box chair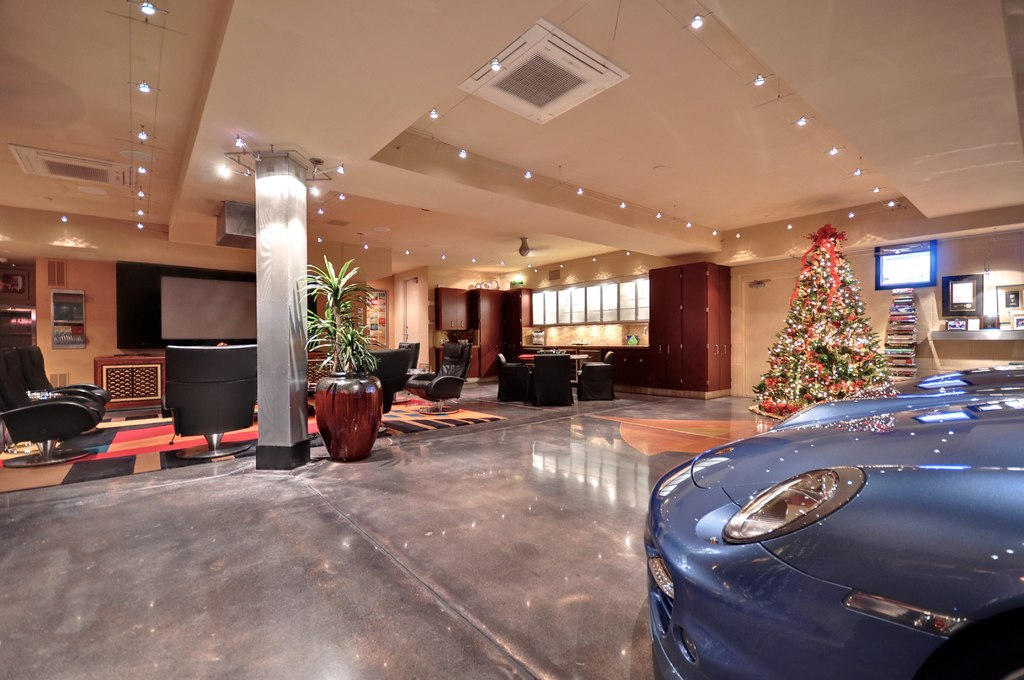
{"left": 497, "top": 353, "right": 538, "bottom": 403}
